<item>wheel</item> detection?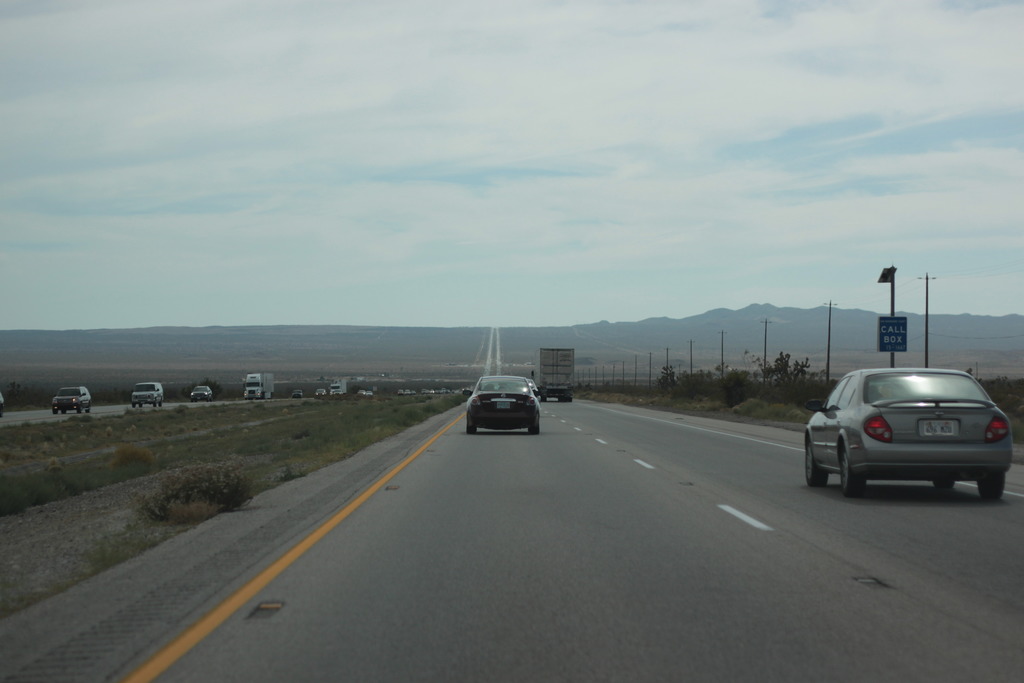
crop(977, 473, 1003, 499)
